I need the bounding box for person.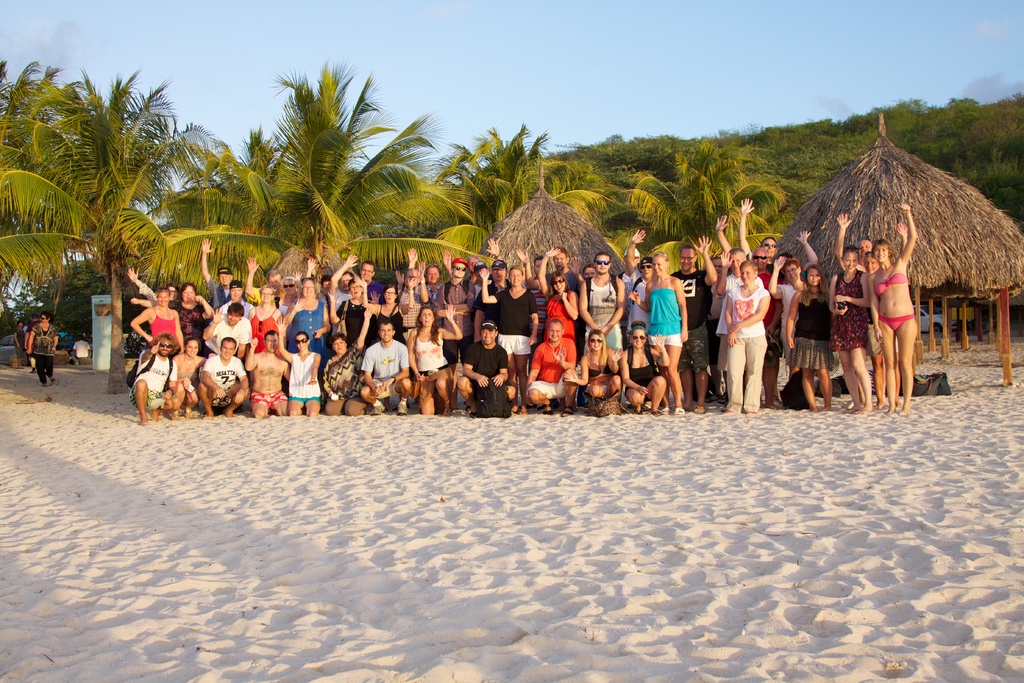
Here it is: l=244, t=337, r=291, b=420.
